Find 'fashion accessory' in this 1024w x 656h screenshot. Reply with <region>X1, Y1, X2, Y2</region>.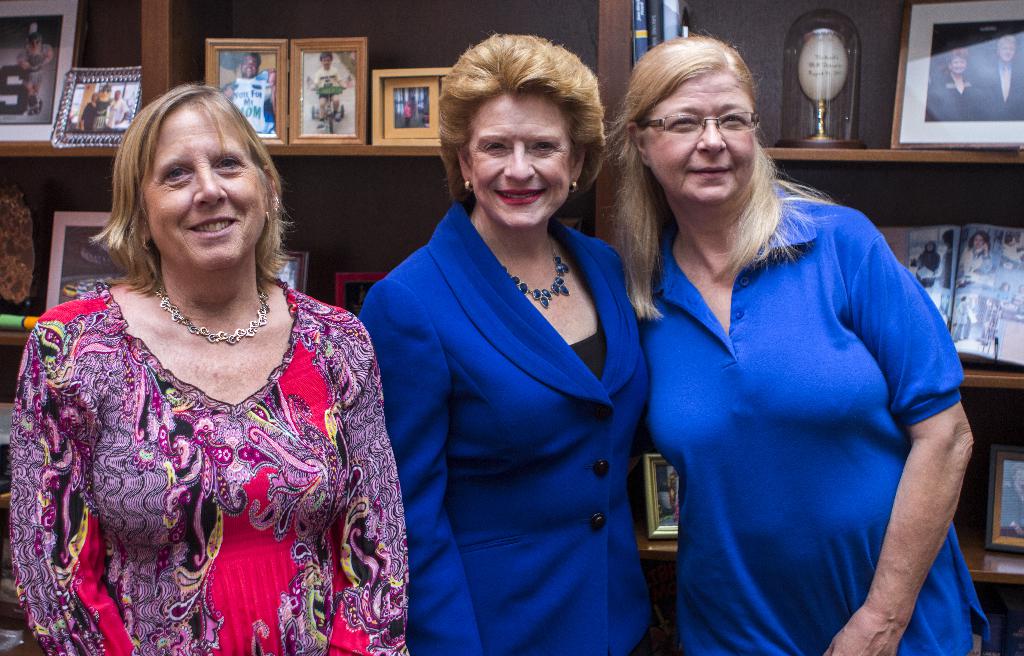
<region>154, 284, 280, 350</region>.
